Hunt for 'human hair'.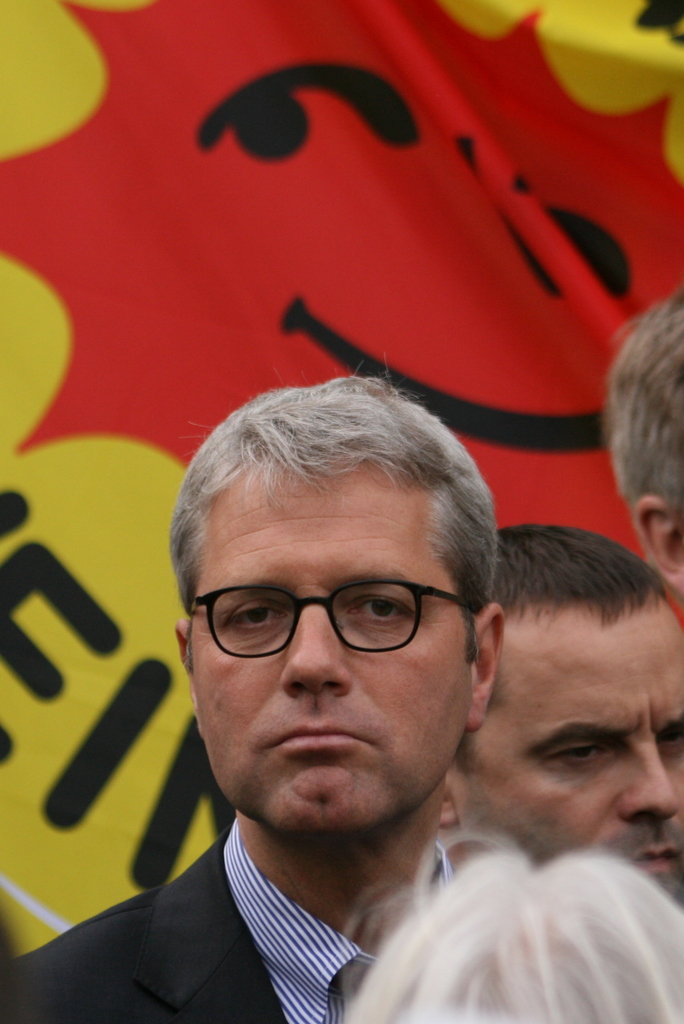
Hunted down at left=453, top=515, right=671, bottom=776.
